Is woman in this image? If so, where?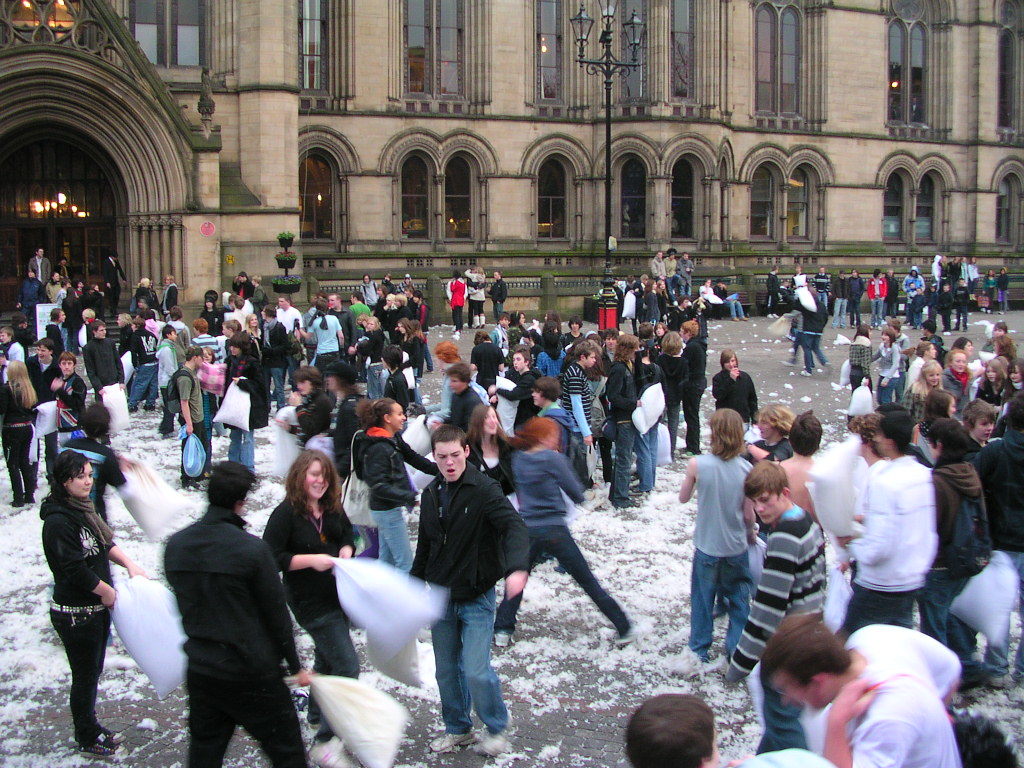
Yes, at detection(643, 277, 660, 323).
